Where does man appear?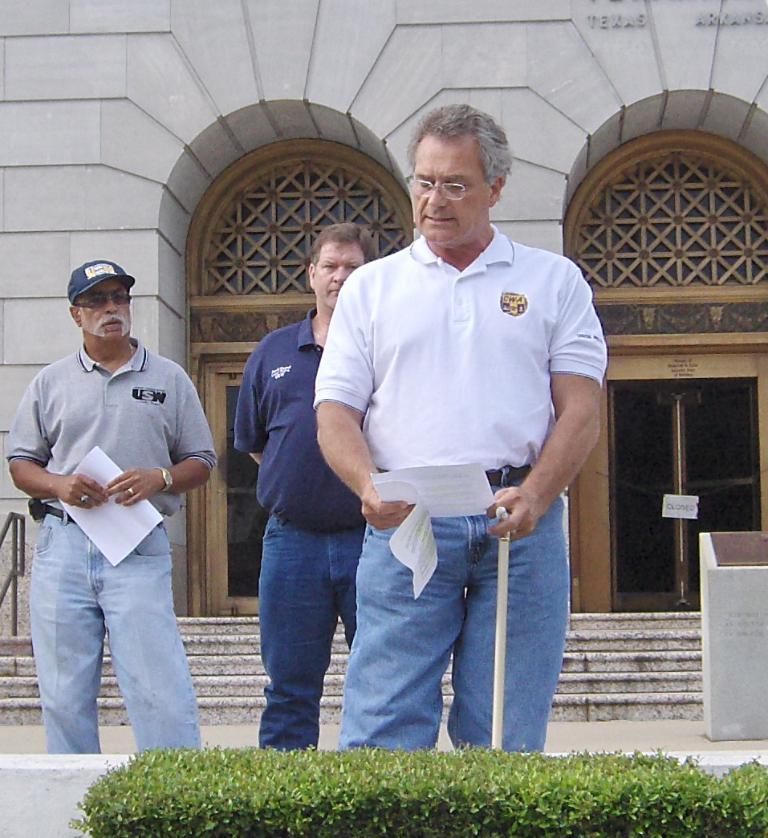
Appears at bbox(227, 226, 379, 745).
